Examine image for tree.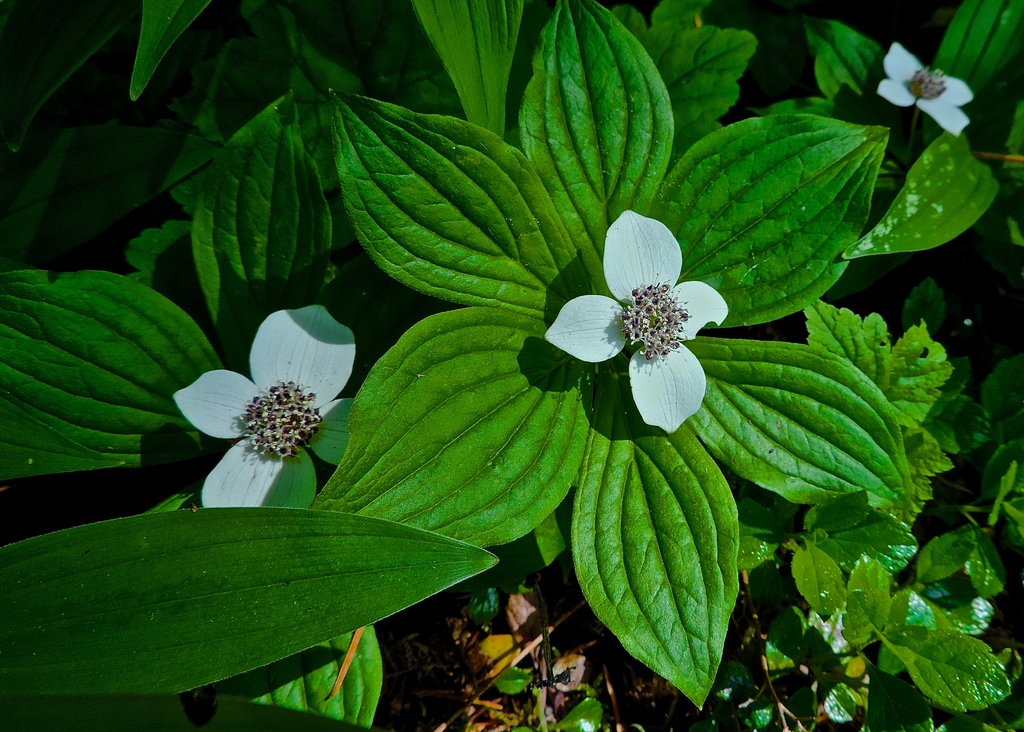
Examination result: rect(13, 0, 1023, 724).
